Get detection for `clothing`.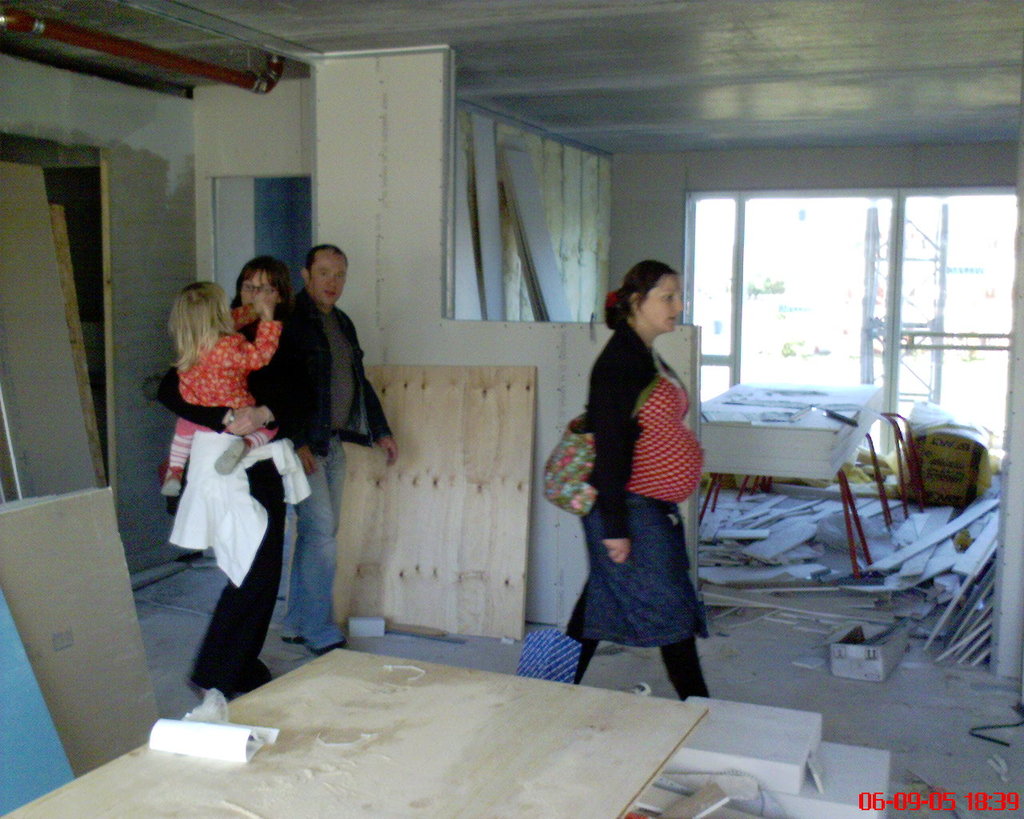
Detection: [554,298,709,680].
